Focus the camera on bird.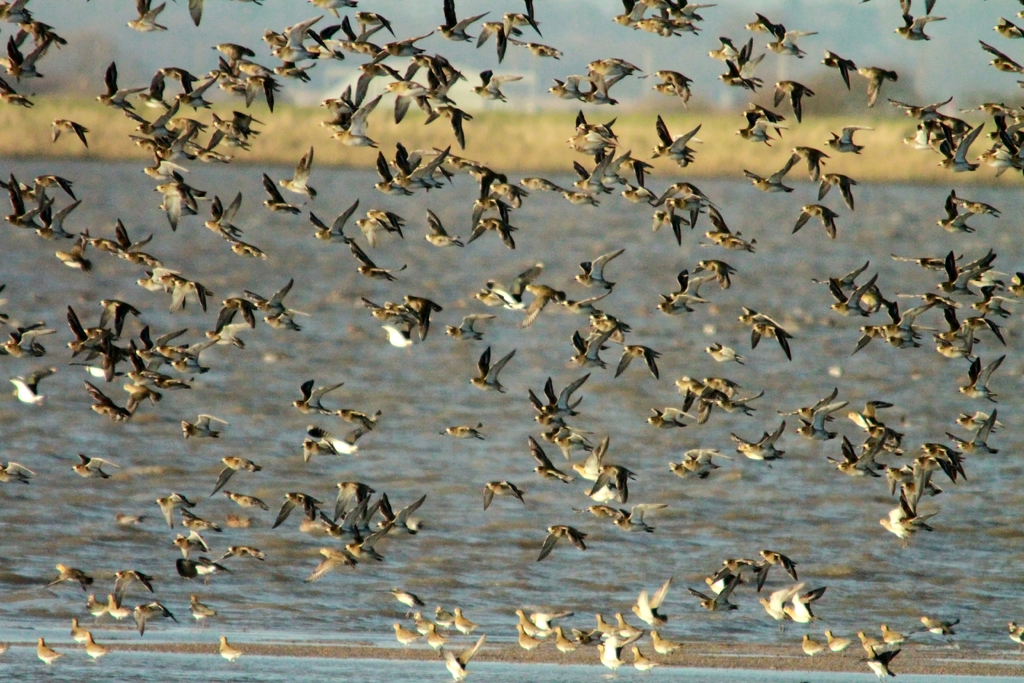
Focus region: bbox(859, 644, 913, 682).
